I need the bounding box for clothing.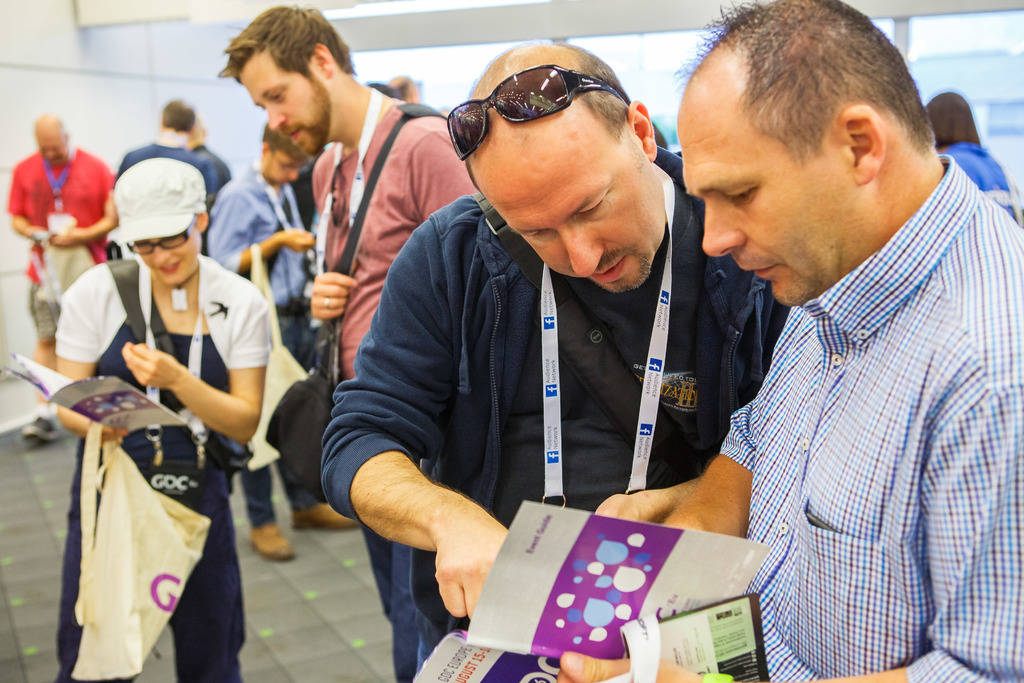
Here it is: [left=117, top=145, right=214, bottom=224].
